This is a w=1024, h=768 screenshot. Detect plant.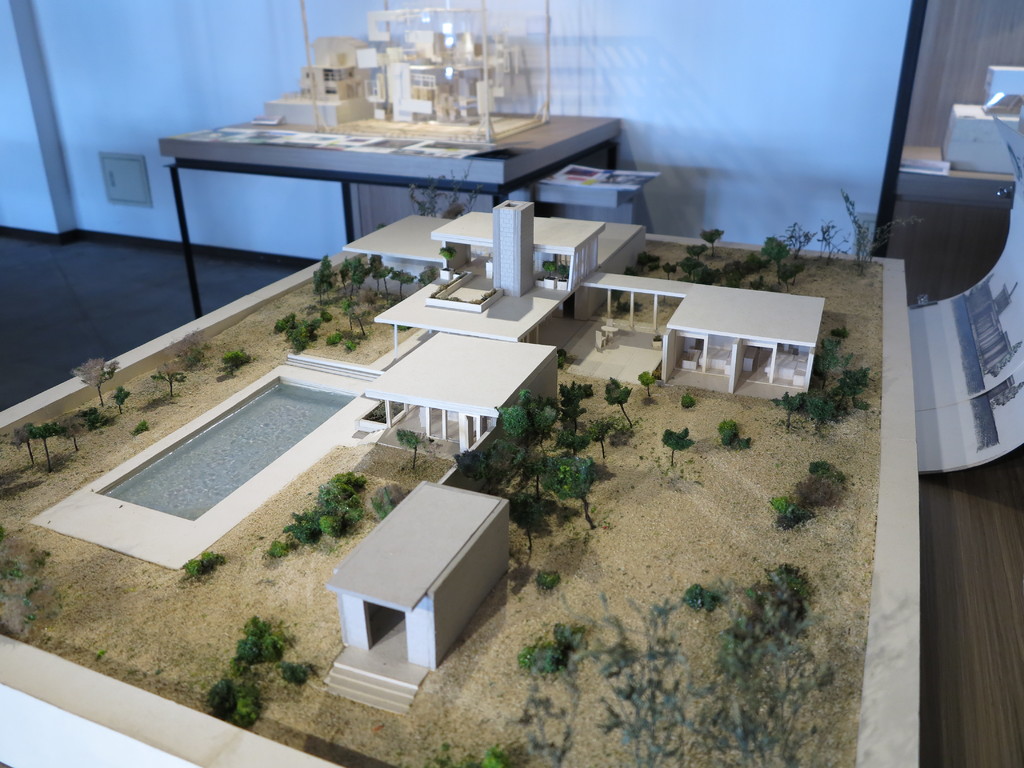
285 326 308 352.
